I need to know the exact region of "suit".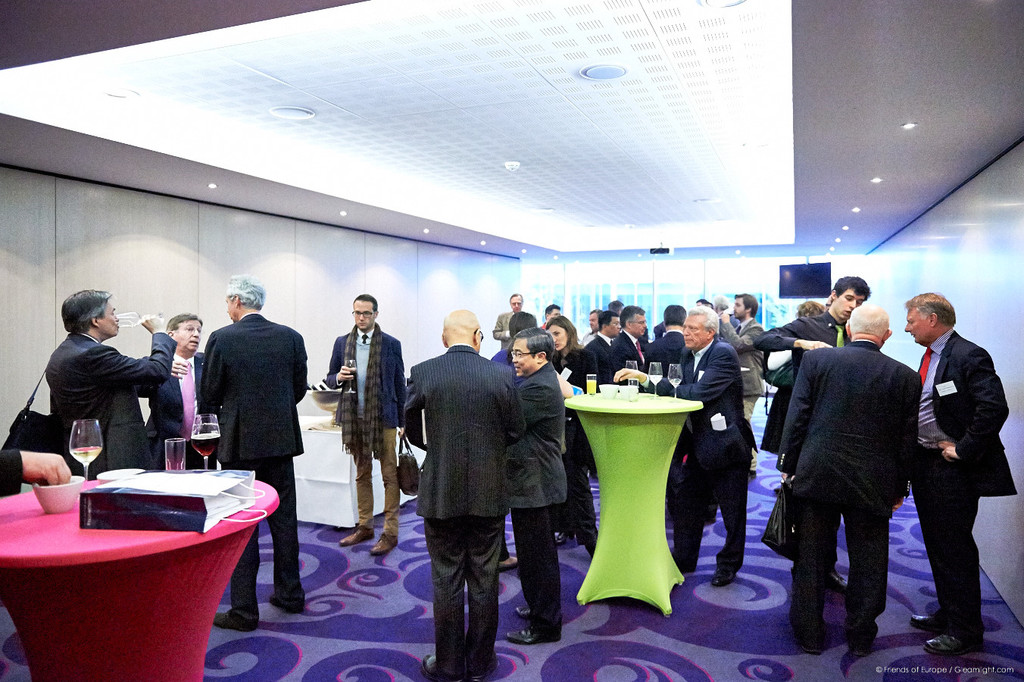
Region: left=907, top=329, right=1019, bottom=644.
